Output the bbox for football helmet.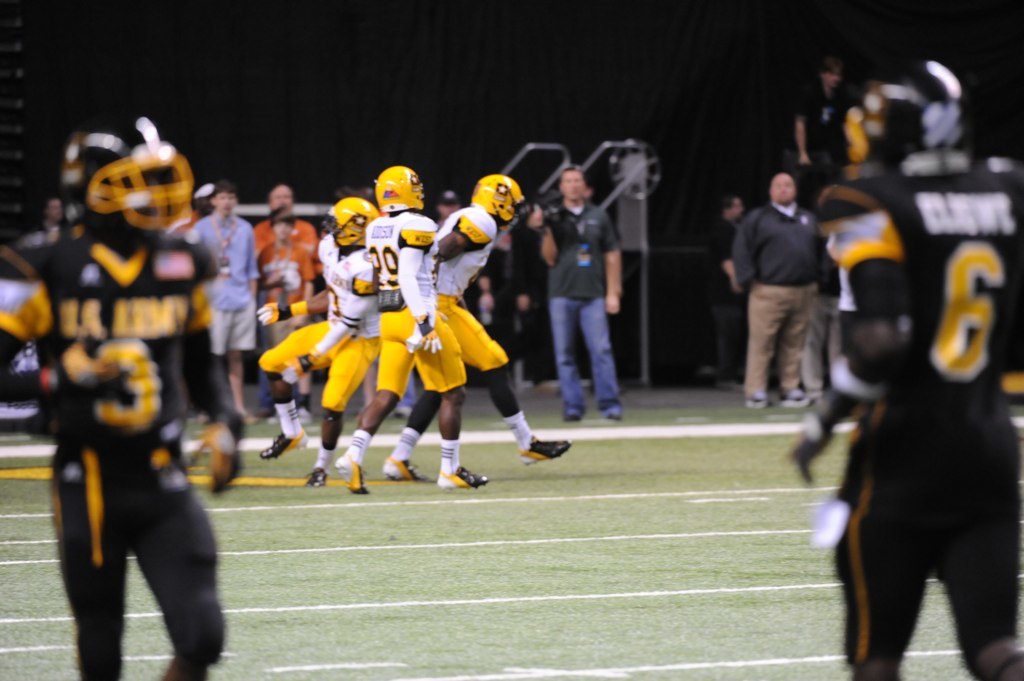
BBox(370, 160, 426, 214).
